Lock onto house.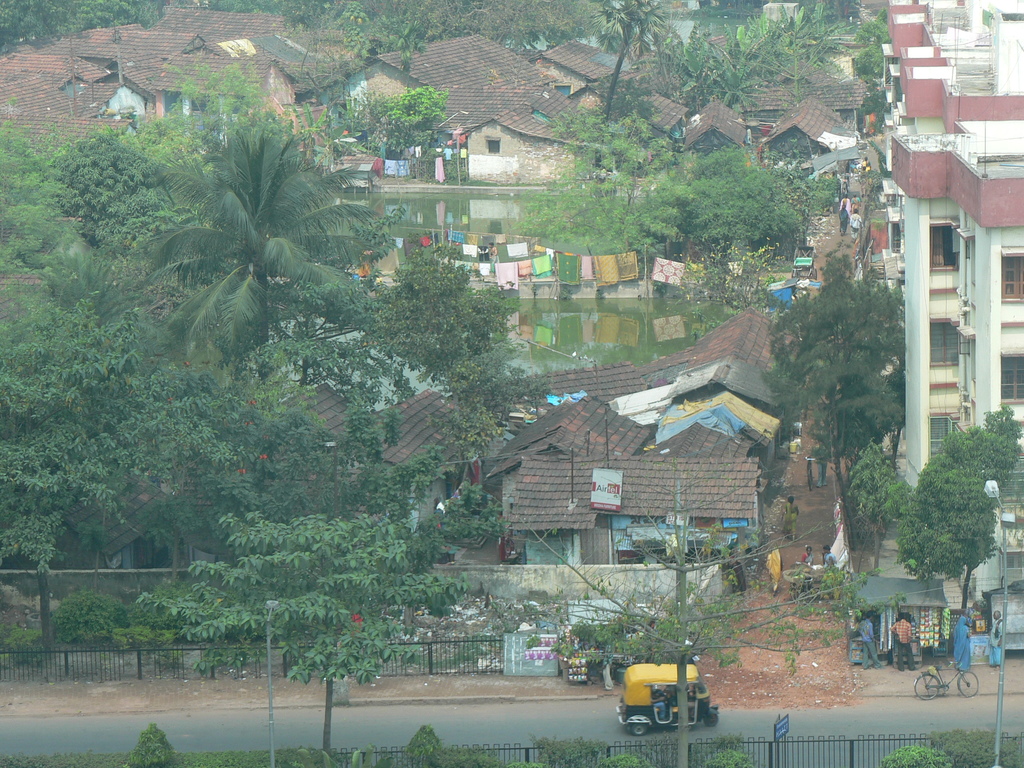
Locked: Rect(757, 94, 851, 163).
